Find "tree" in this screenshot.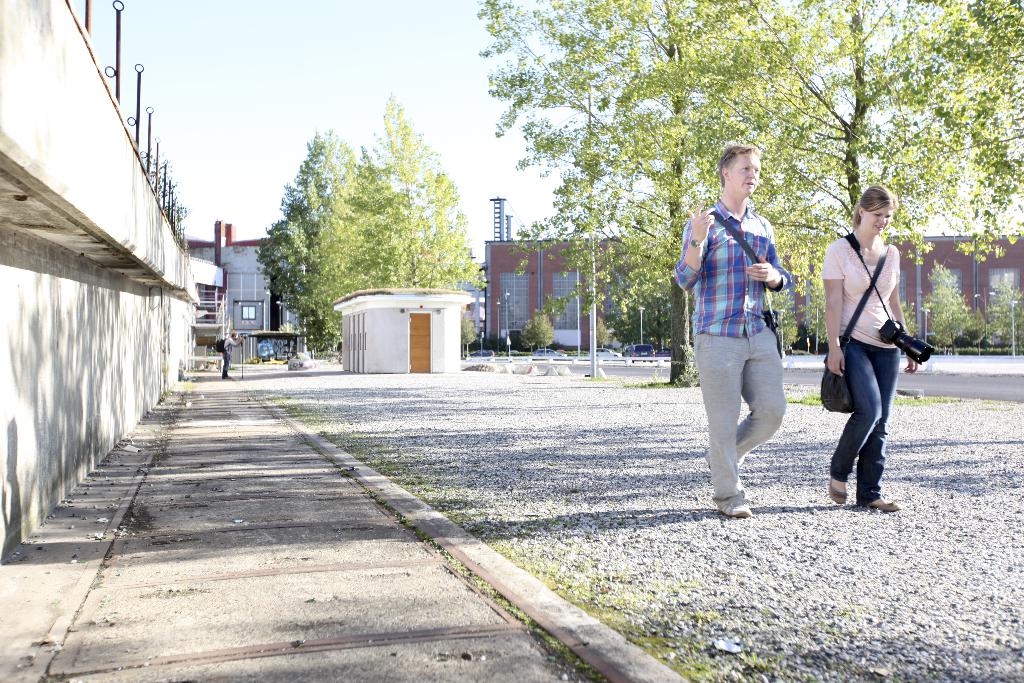
The bounding box for "tree" is bbox(776, 0, 1019, 447).
